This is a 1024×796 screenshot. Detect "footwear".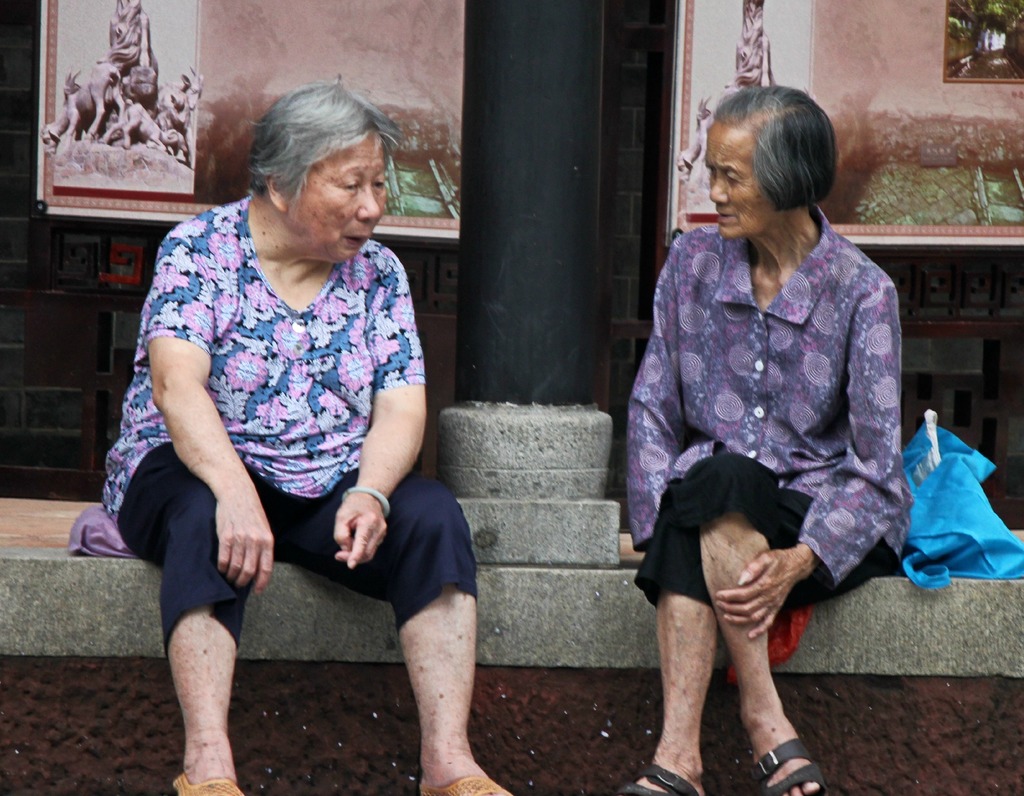
(173,776,246,795).
